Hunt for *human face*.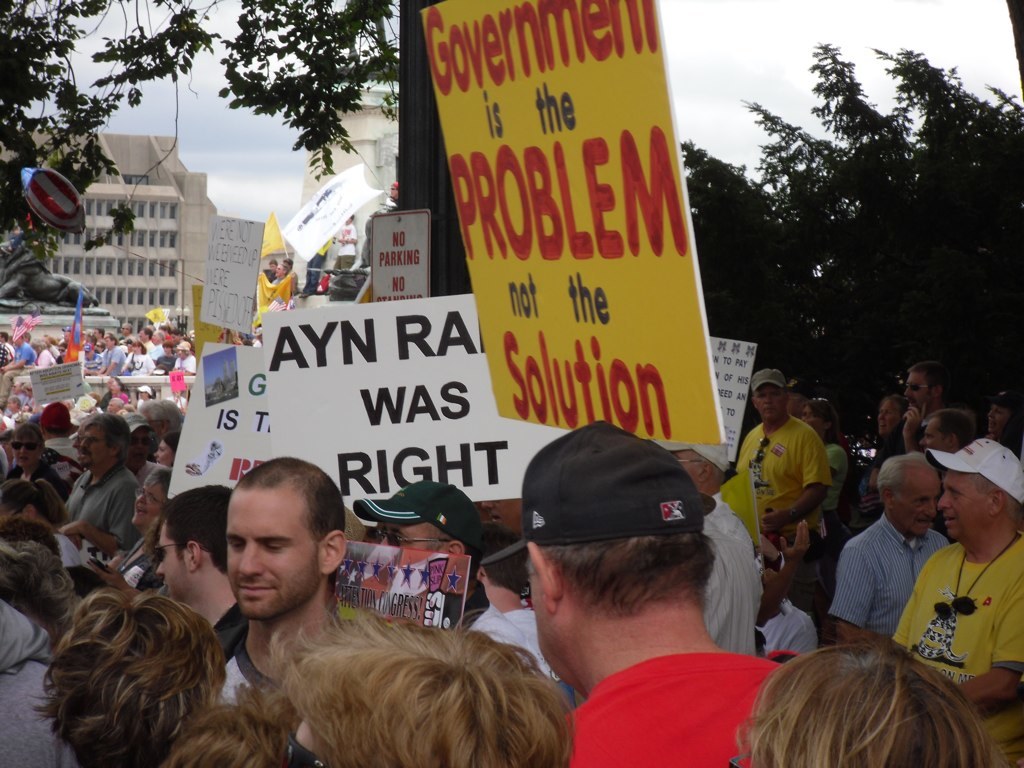
Hunted down at 520, 552, 562, 680.
